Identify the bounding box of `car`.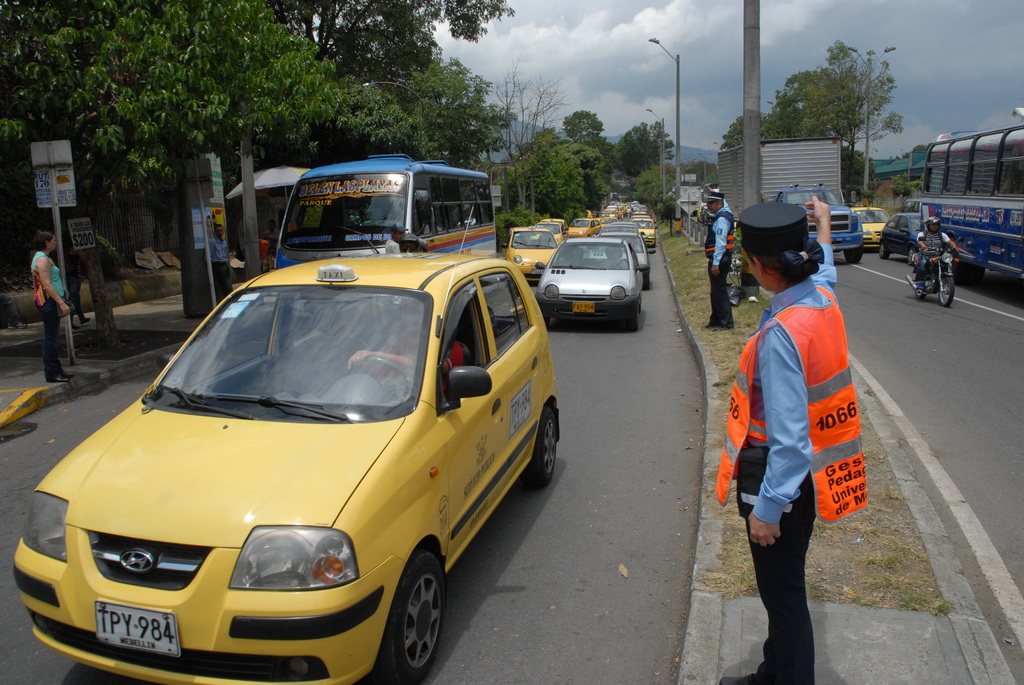
(x1=506, y1=228, x2=557, y2=282).
